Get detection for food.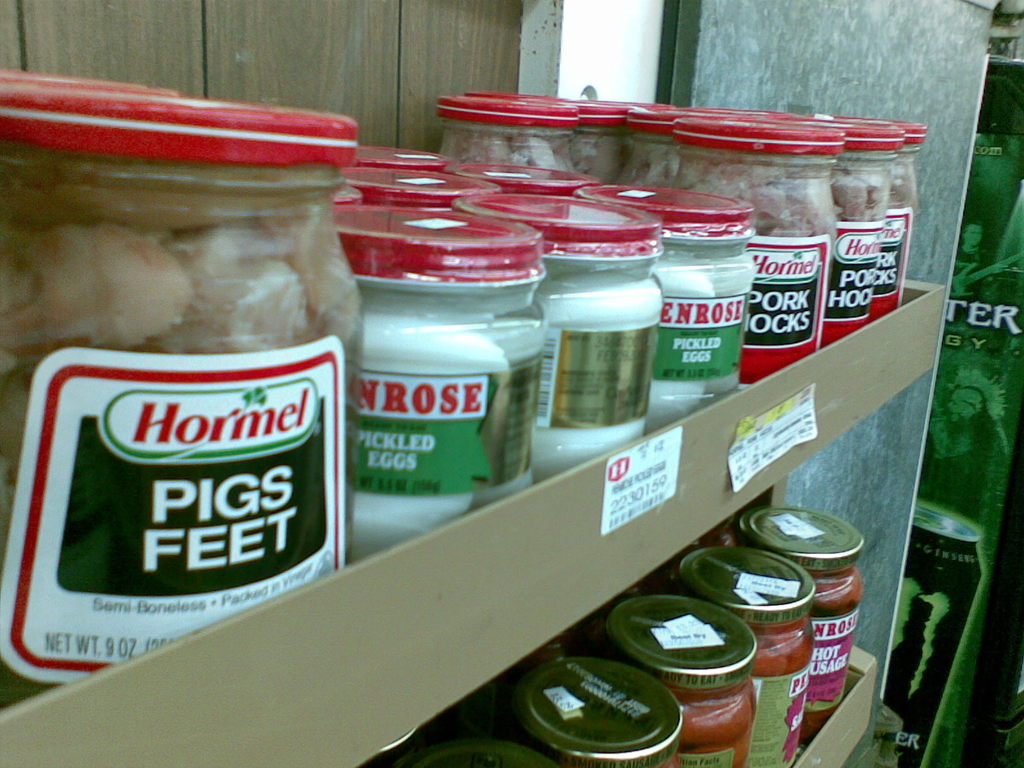
Detection: locate(437, 127, 567, 173).
